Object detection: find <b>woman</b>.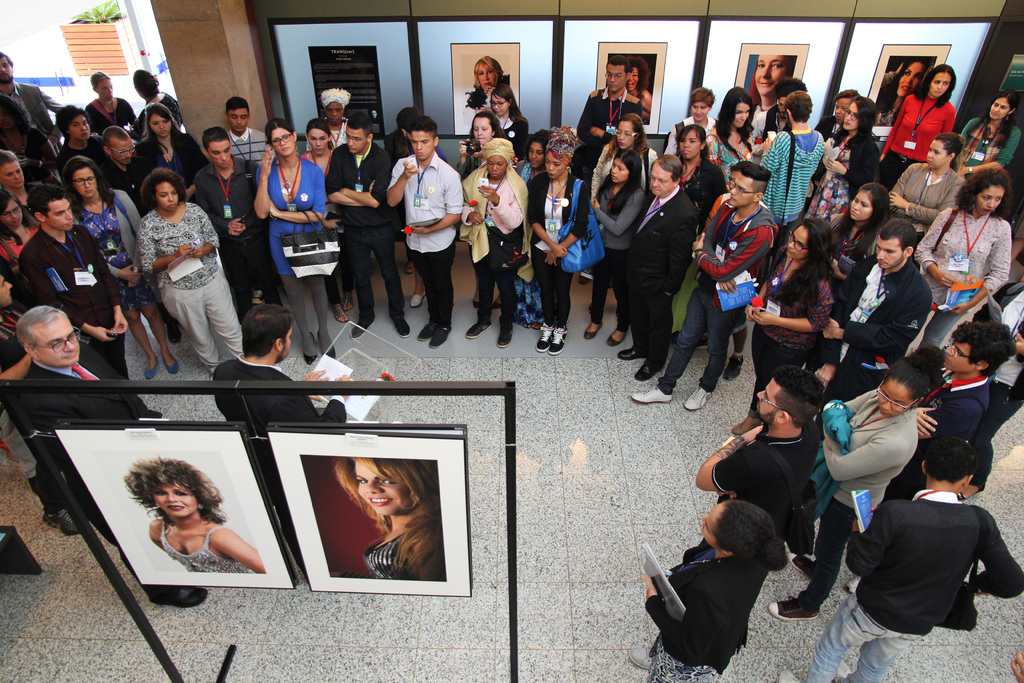
590/153/653/343.
